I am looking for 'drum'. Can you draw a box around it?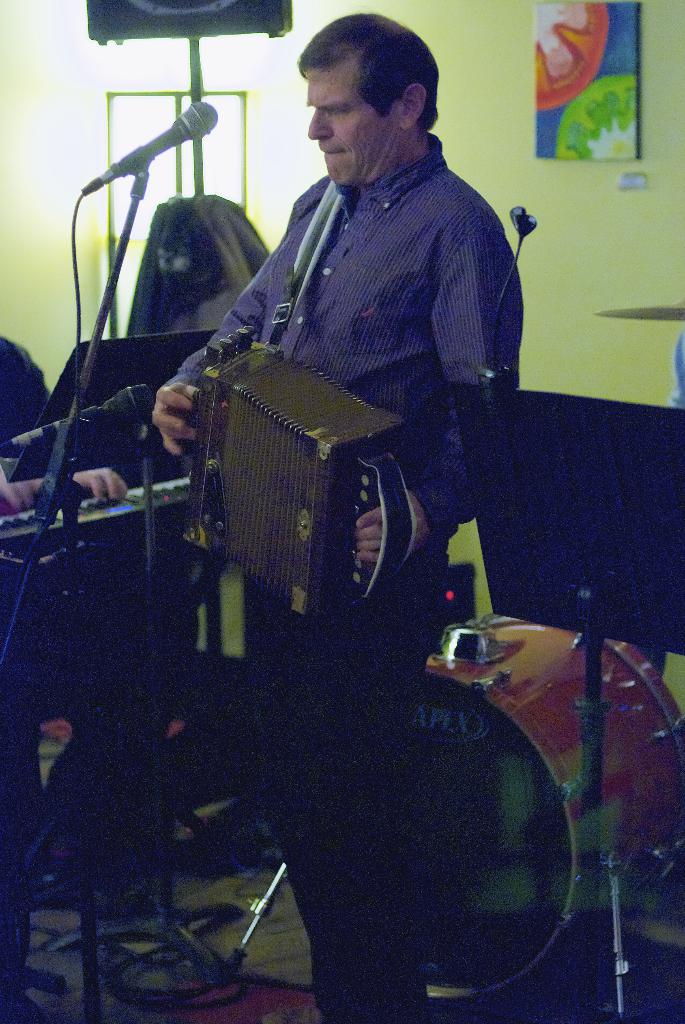
Sure, the bounding box is box=[405, 611, 684, 994].
